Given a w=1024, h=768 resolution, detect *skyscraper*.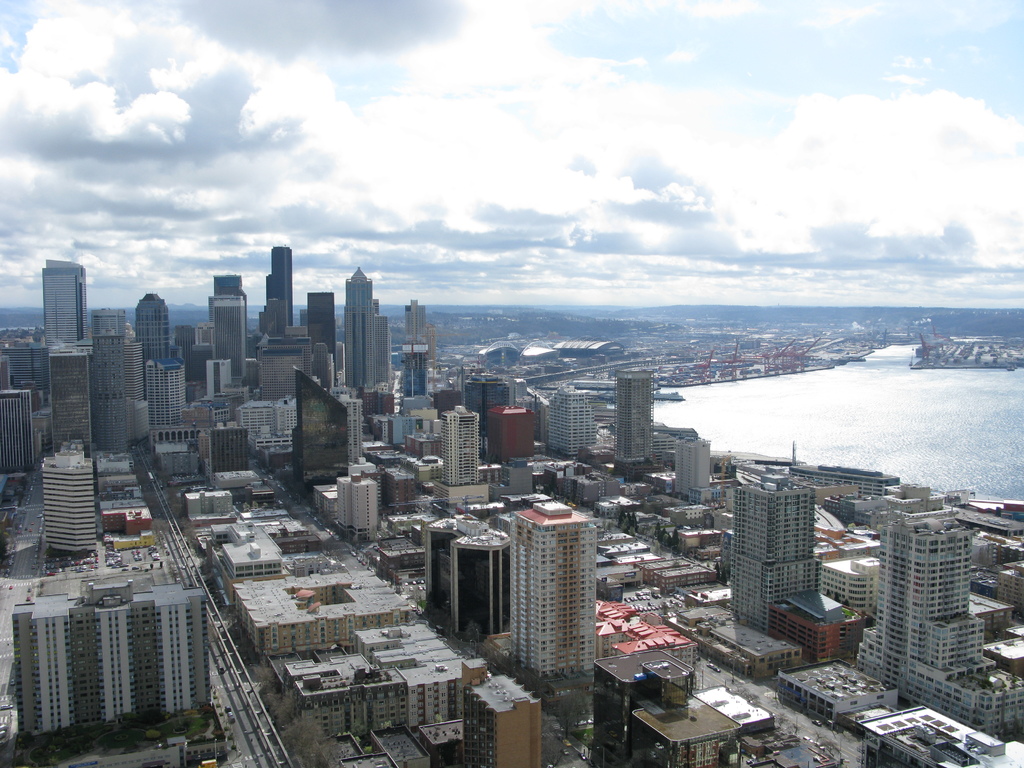
x1=3 y1=346 x2=37 y2=388.
